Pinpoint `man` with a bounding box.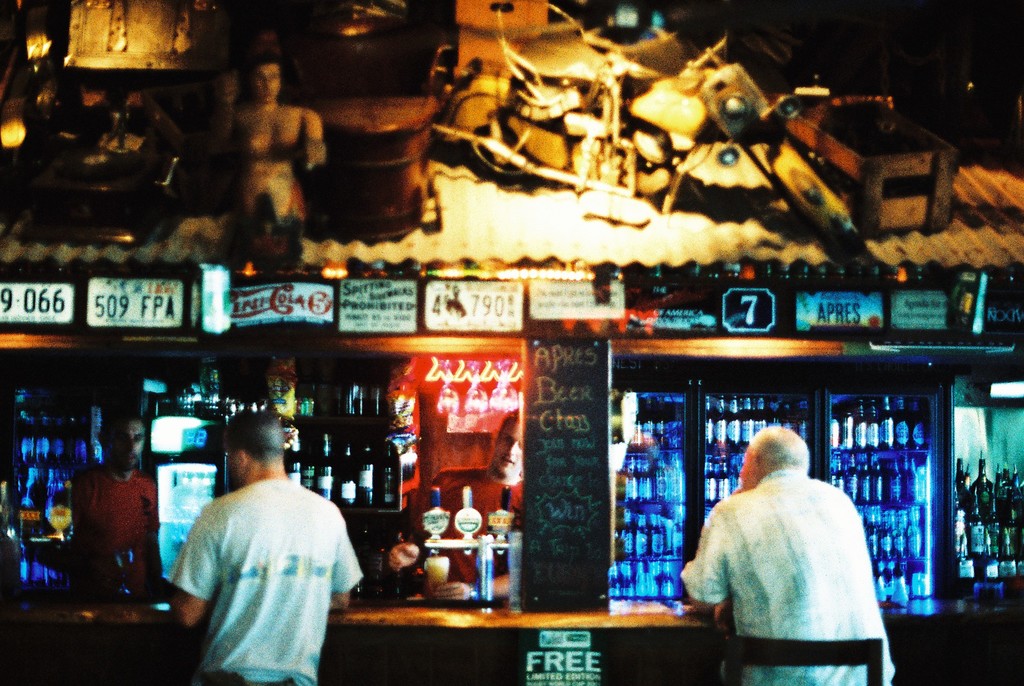
<region>676, 421, 899, 685</region>.
